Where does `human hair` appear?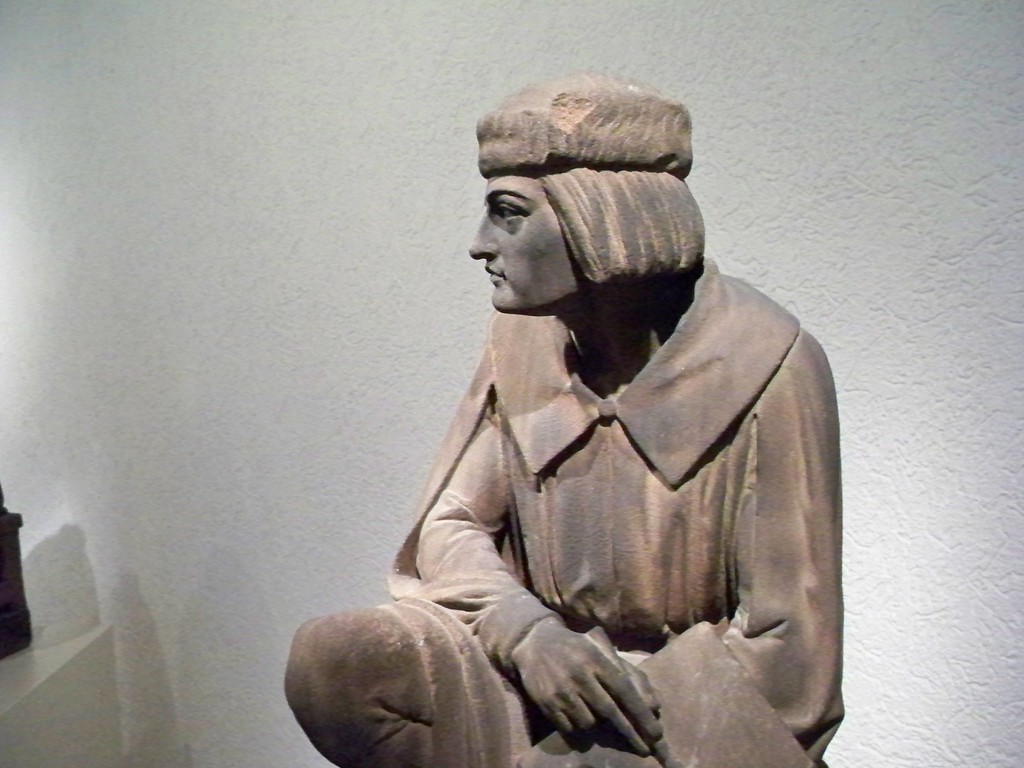
Appears at 531/162/734/300.
